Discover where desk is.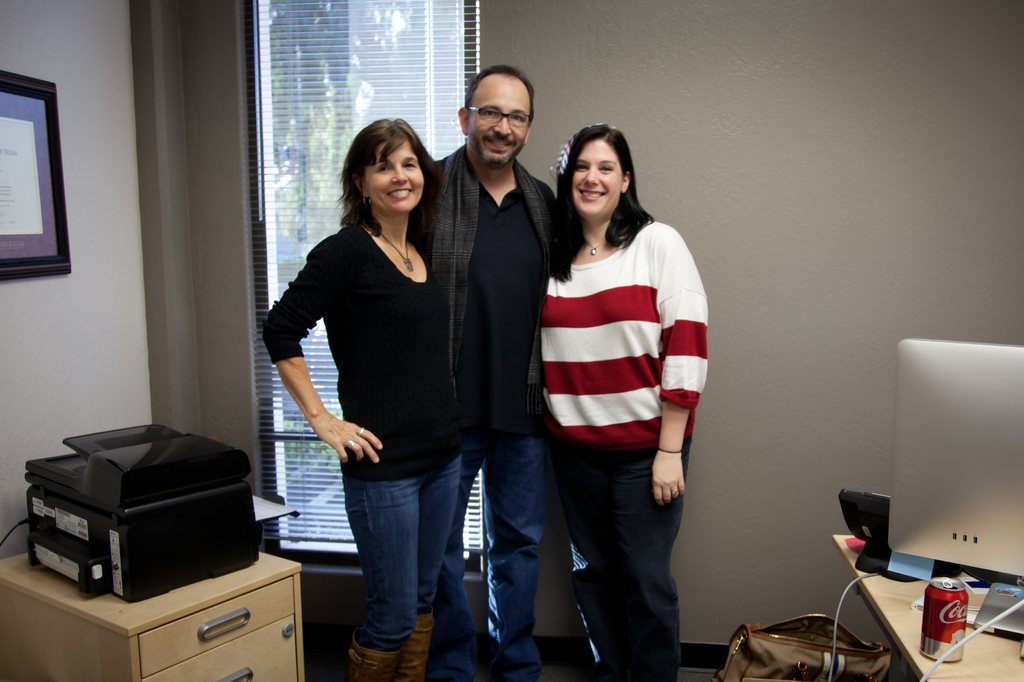
Discovered at box(833, 535, 1023, 681).
